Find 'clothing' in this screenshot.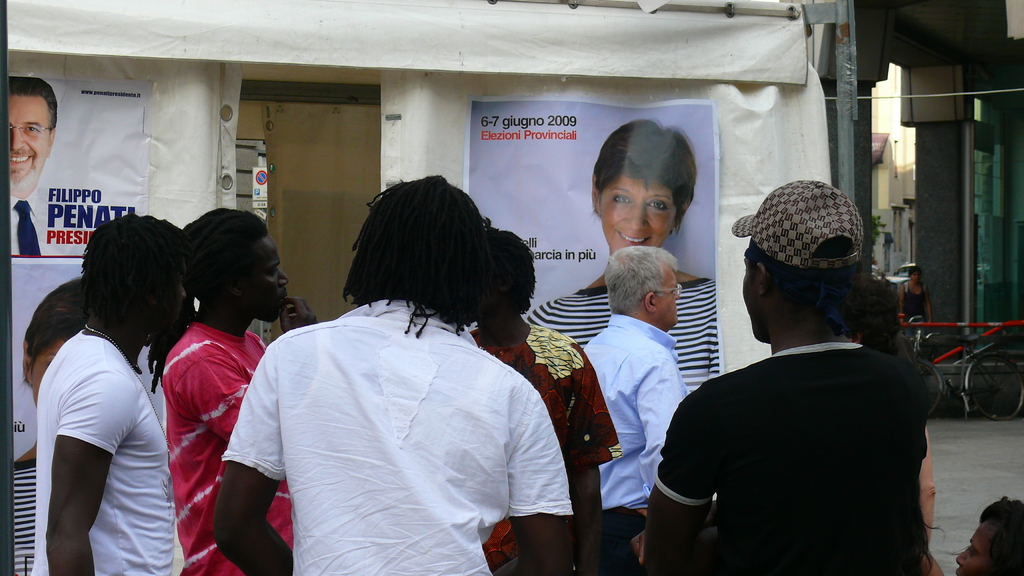
The bounding box for 'clothing' is 10:457:47:575.
